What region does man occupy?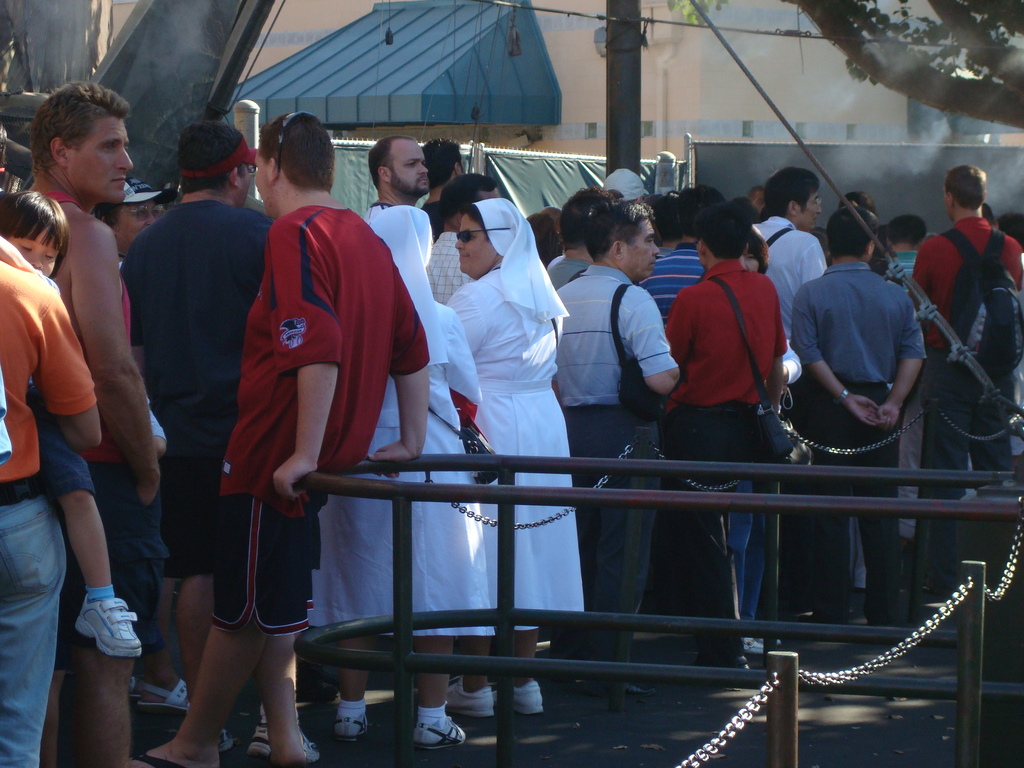
region(0, 78, 170, 764).
